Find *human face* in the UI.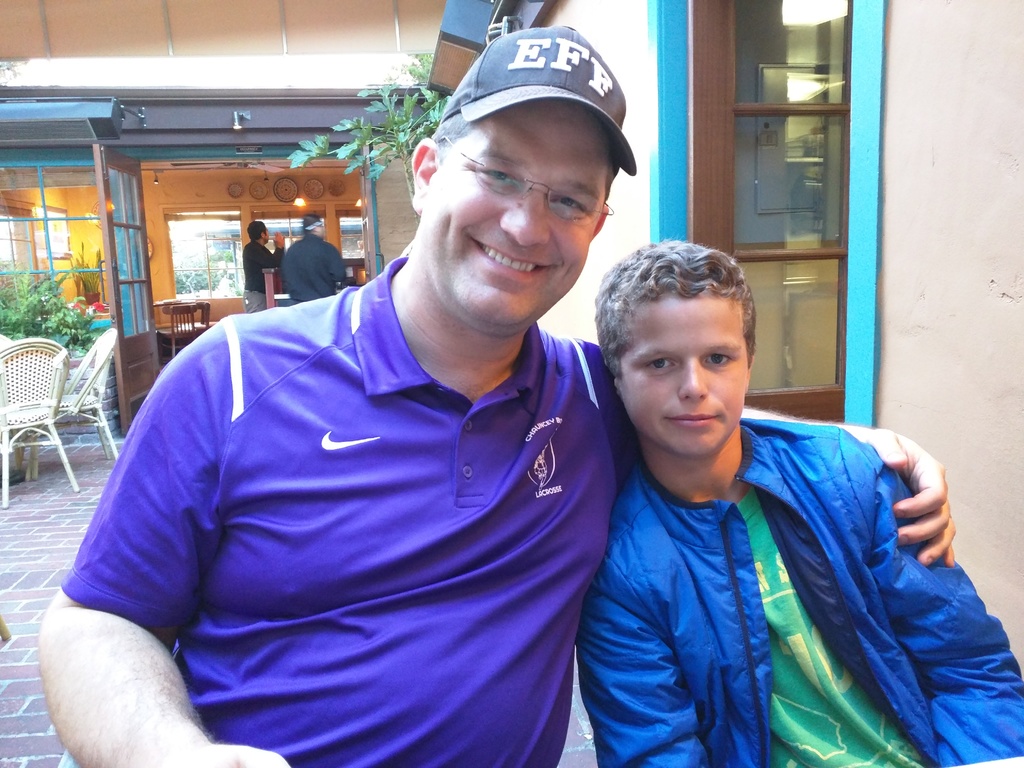
UI element at bbox=[618, 292, 751, 454].
